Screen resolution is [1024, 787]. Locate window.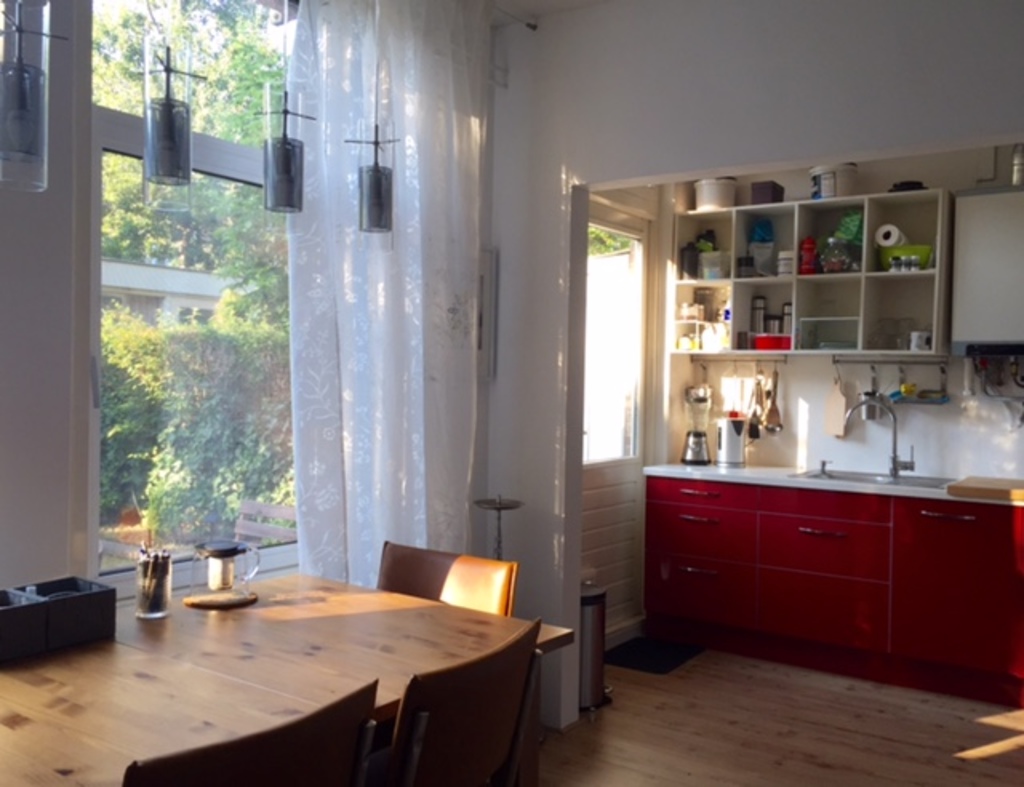
[88,0,499,569].
